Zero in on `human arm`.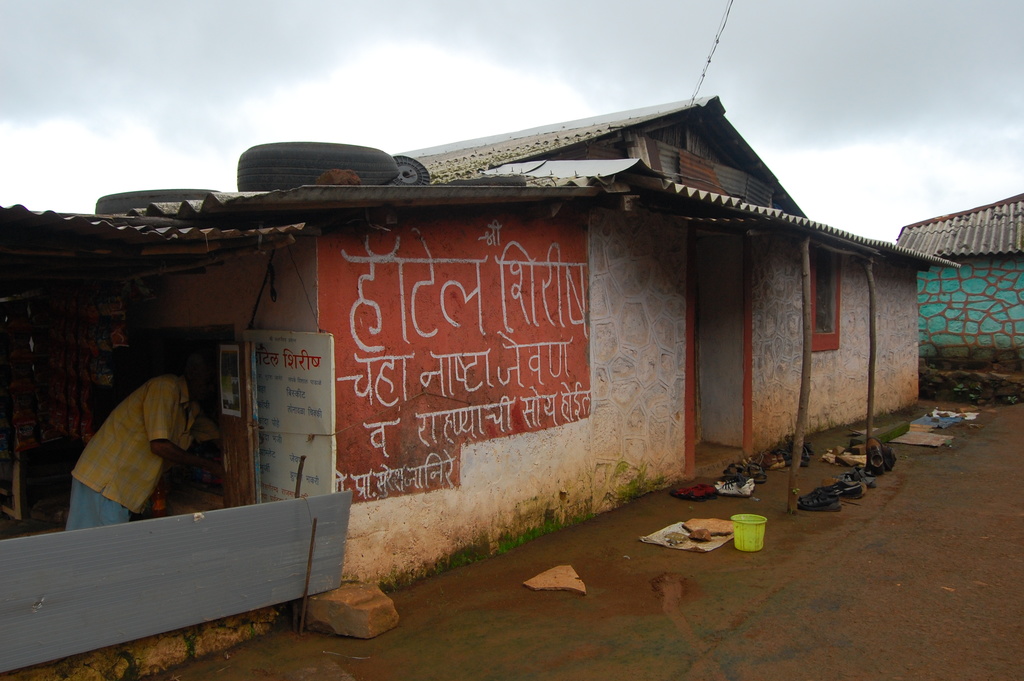
Zeroed in: Rect(191, 413, 210, 439).
